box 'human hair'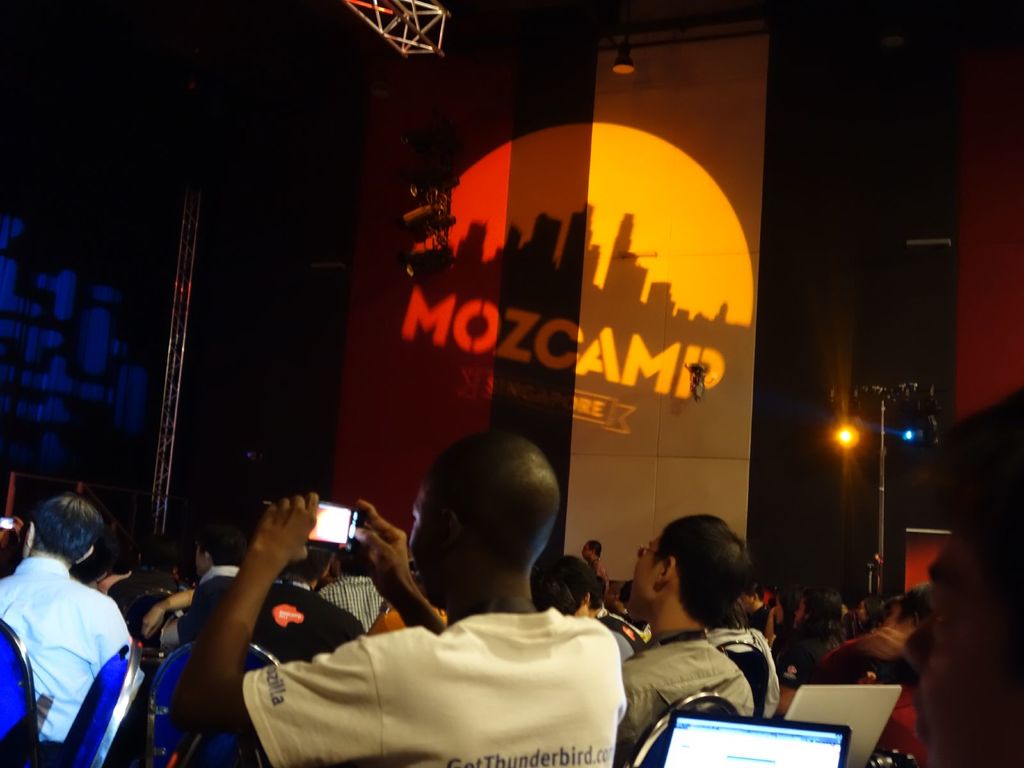
{"left": 643, "top": 532, "right": 755, "bottom": 648}
